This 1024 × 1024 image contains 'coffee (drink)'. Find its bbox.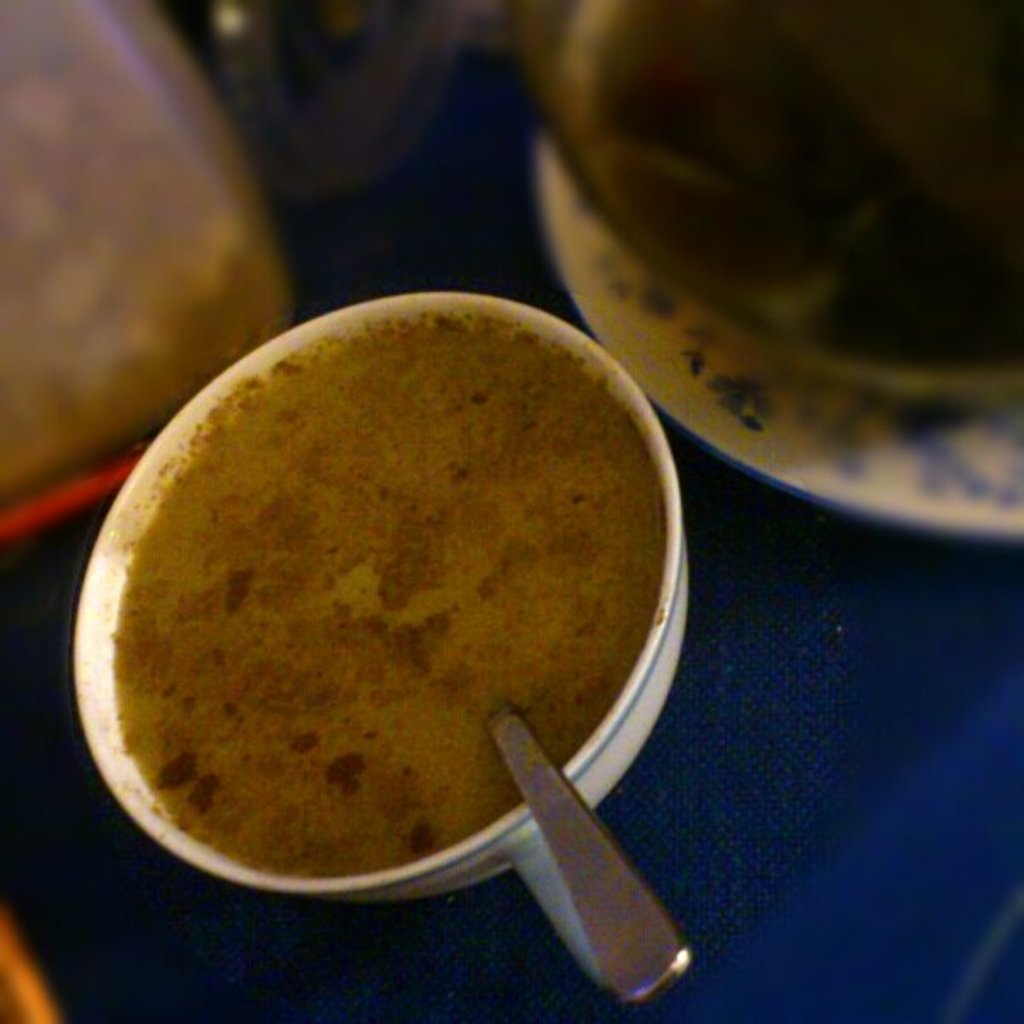
Rect(114, 316, 666, 876).
